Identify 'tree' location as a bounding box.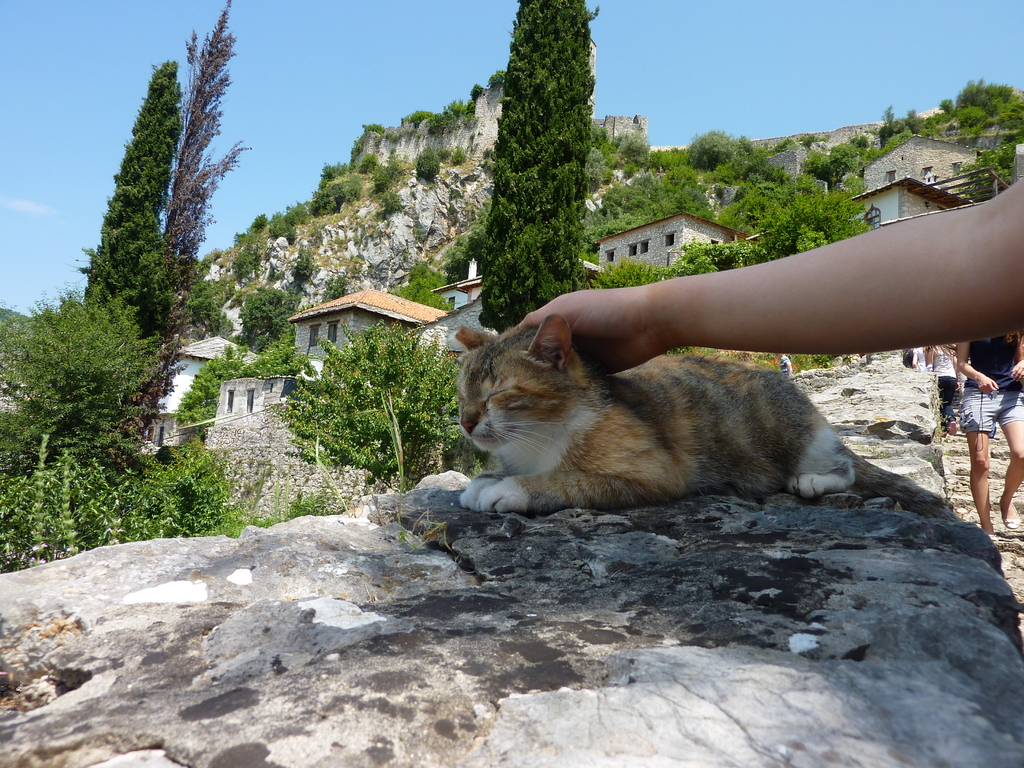
x1=933, y1=79, x2=1023, y2=134.
